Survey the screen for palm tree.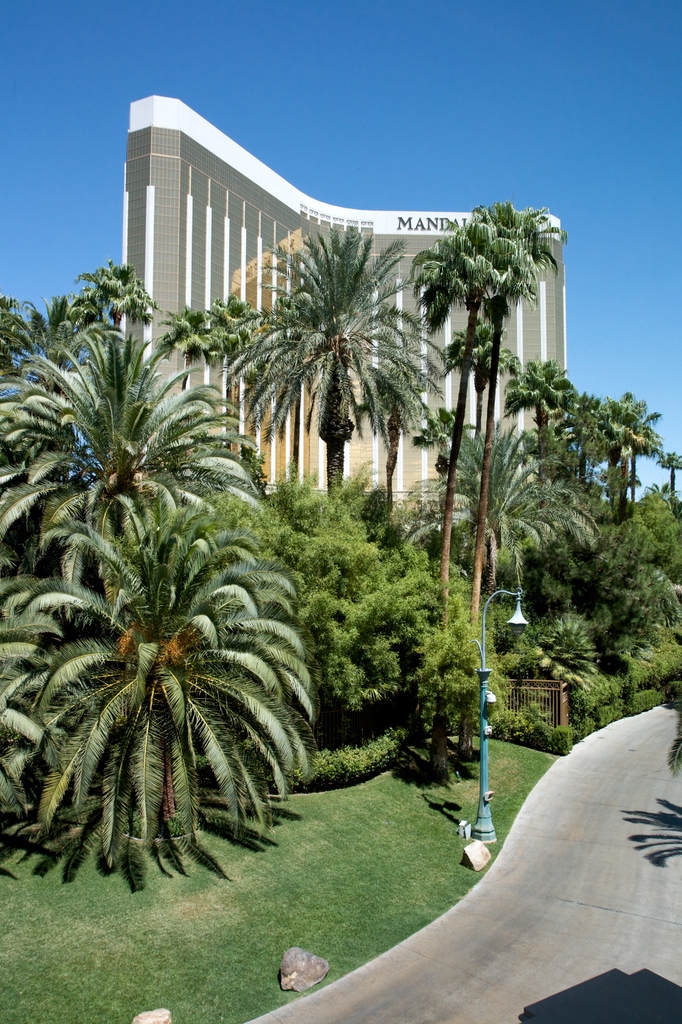
Survey found: box=[10, 522, 350, 881].
